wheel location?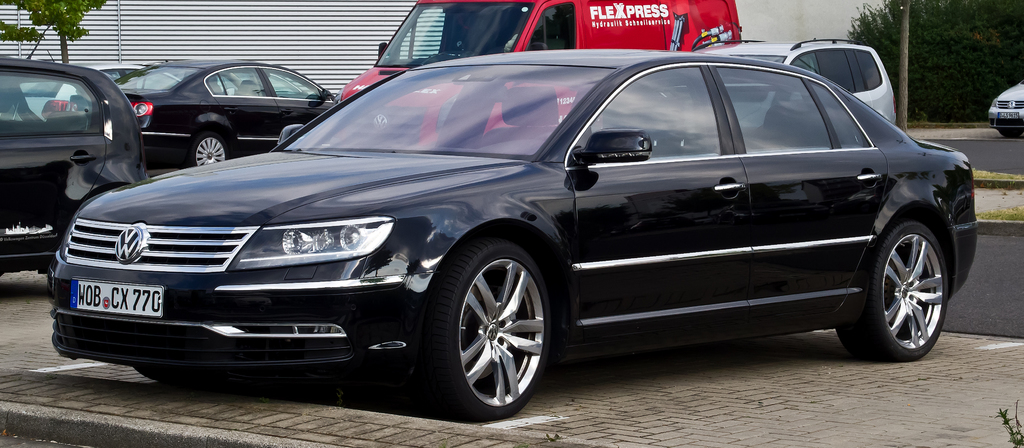
crop(184, 126, 239, 172)
